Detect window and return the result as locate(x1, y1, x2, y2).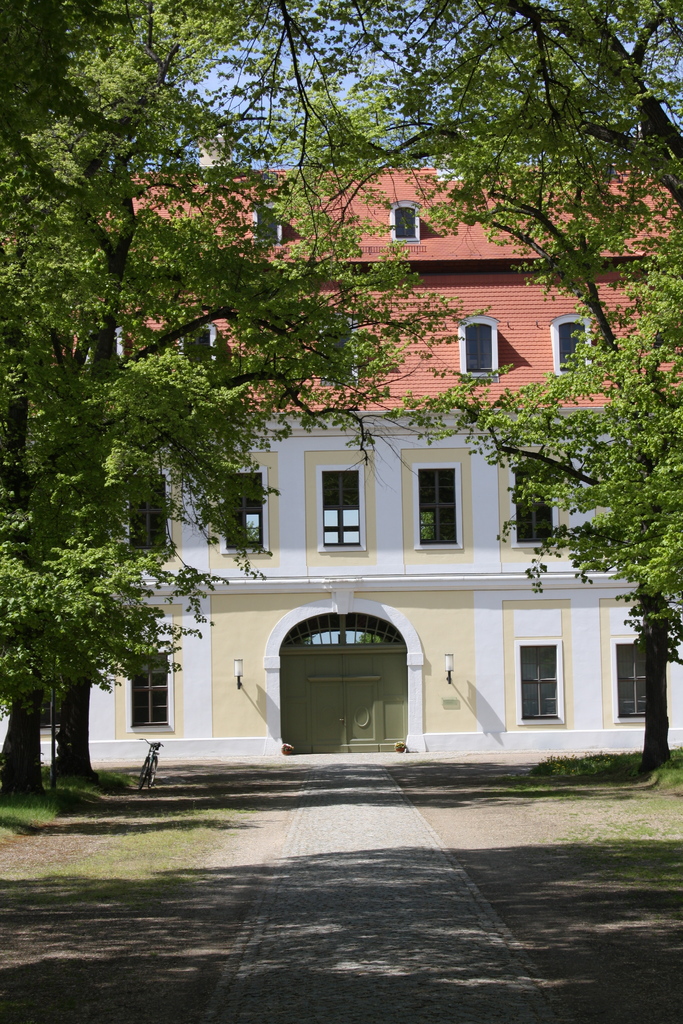
locate(456, 314, 498, 371).
